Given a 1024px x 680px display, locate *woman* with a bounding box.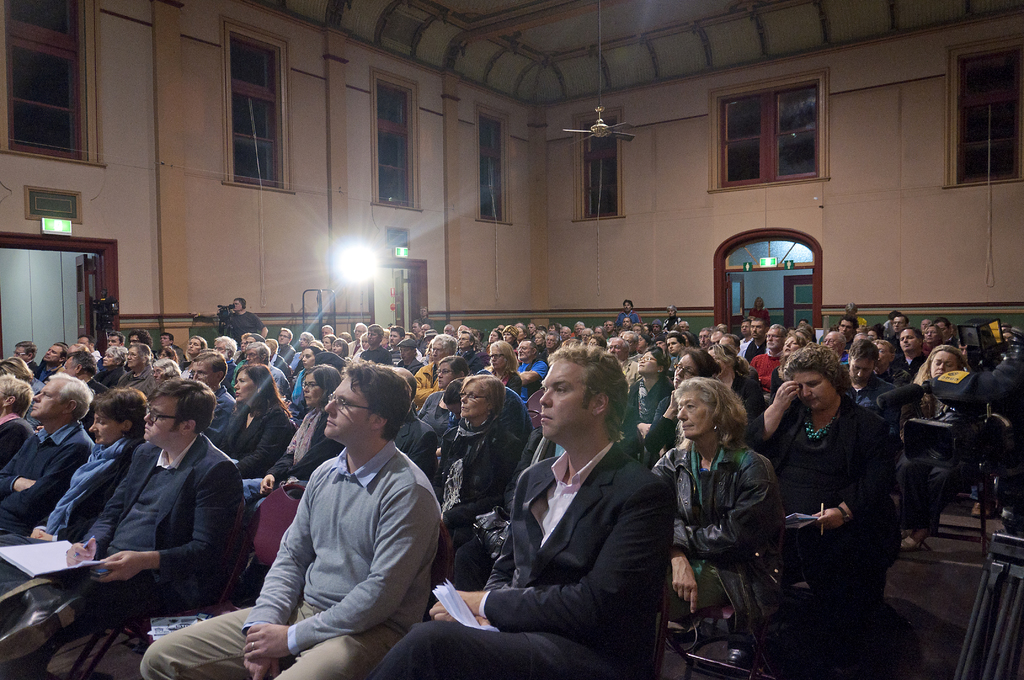
Located: l=648, t=367, r=785, b=679.
